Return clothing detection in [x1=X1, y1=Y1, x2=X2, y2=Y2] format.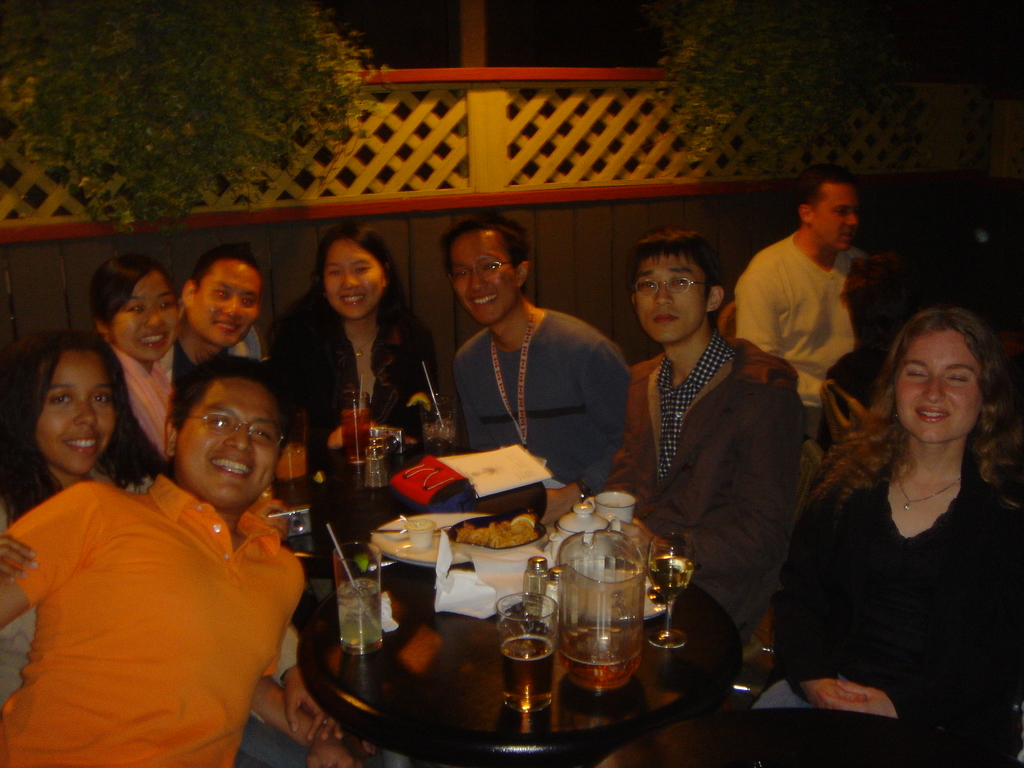
[x1=99, y1=343, x2=191, y2=486].
